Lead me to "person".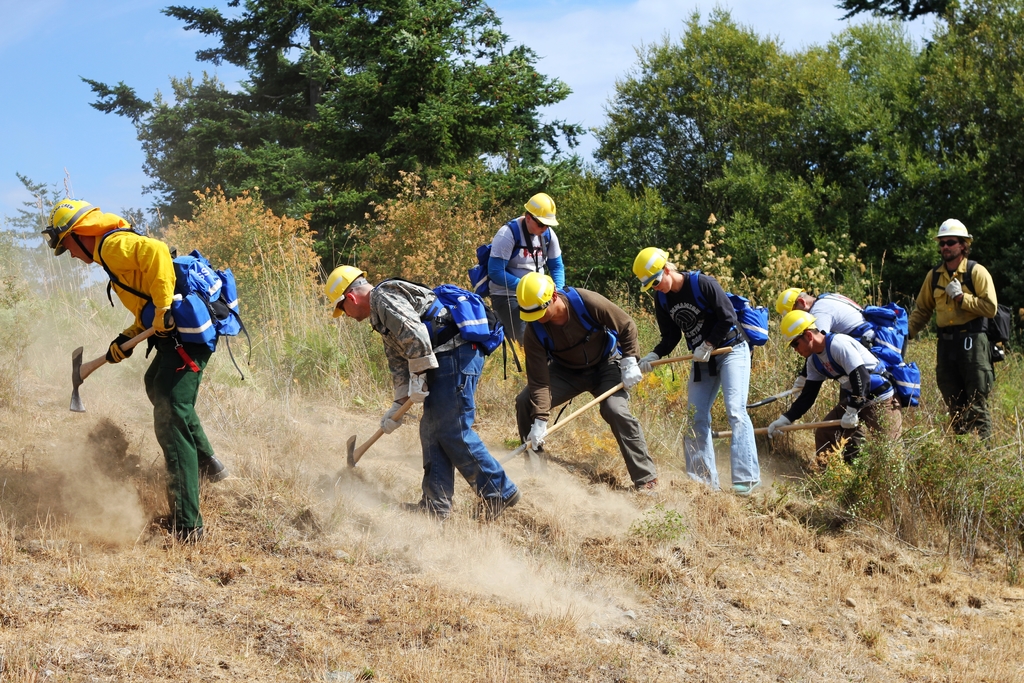
Lead to region(632, 242, 758, 506).
